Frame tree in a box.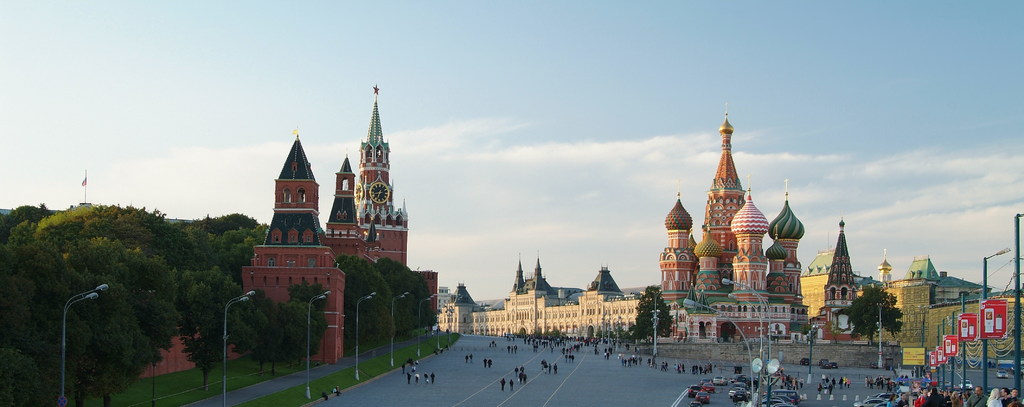
crop(376, 252, 426, 336).
